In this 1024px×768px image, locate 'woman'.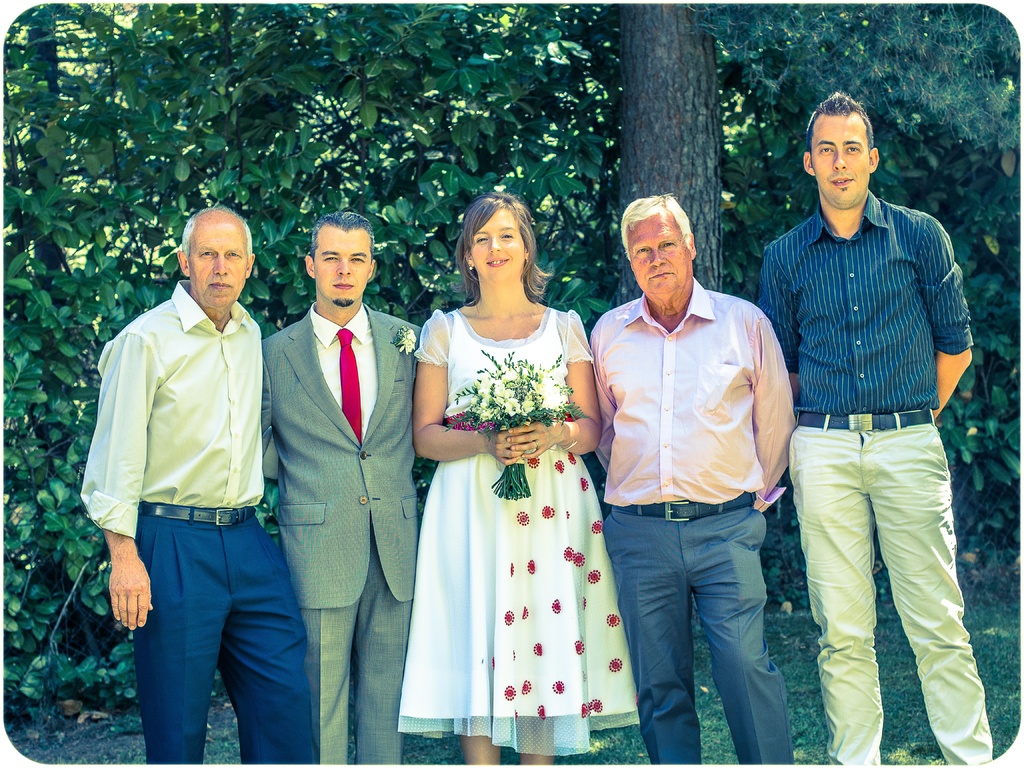
Bounding box: rect(388, 177, 639, 767).
